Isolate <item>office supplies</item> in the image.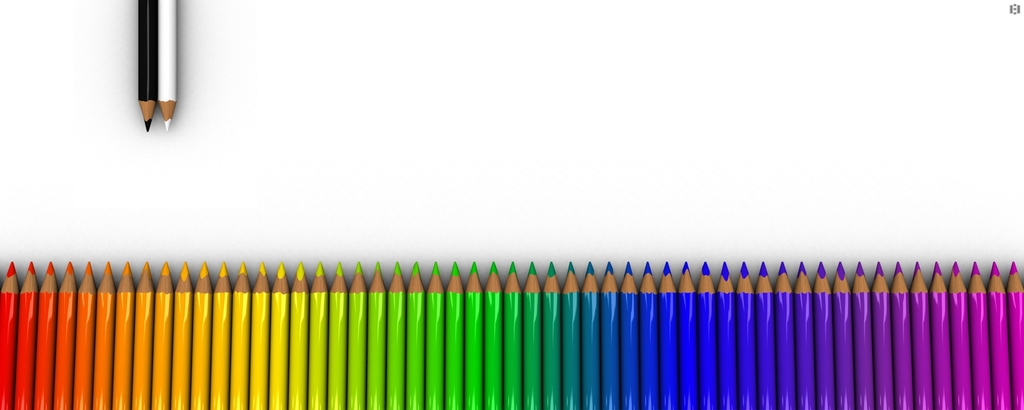
Isolated region: bbox(964, 263, 983, 407).
